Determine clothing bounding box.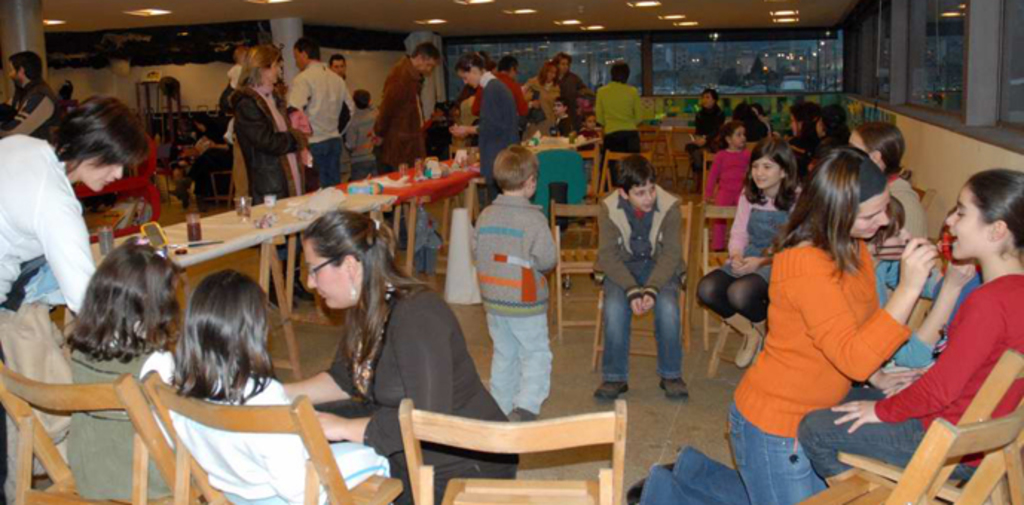
Determined: (x1=9, y1=82, x2=70, y2=140).
